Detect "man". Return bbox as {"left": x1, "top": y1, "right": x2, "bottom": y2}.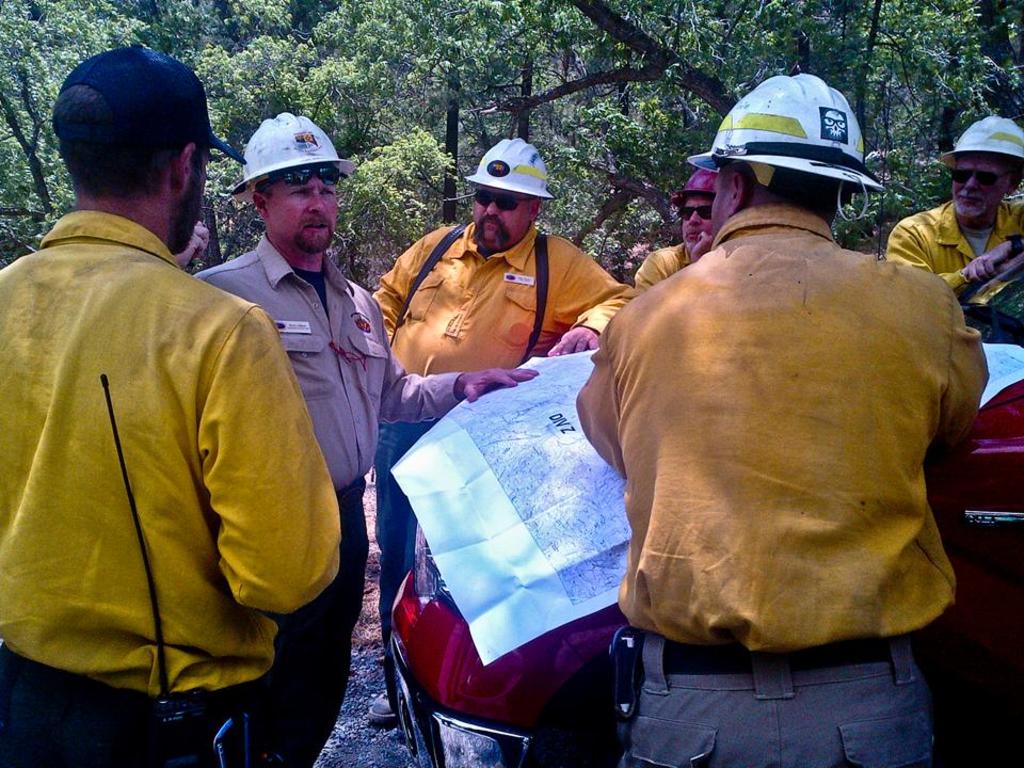
{"left": 364, "top": 132, "right": 644, "bottom": 730}.
